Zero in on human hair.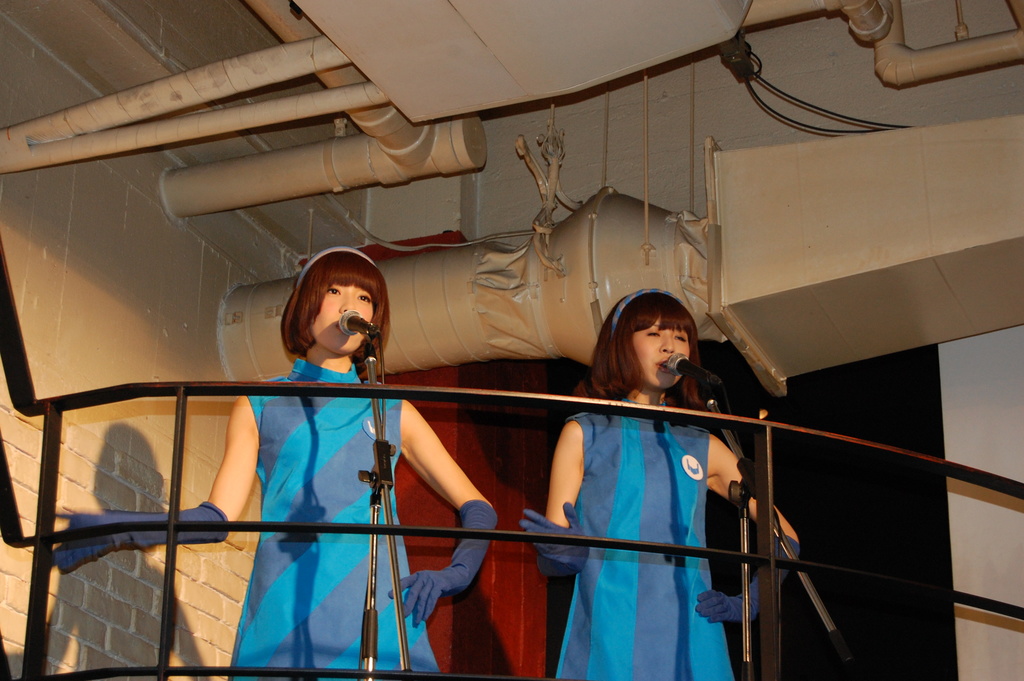
Zeroed in: (left=278, top=250, right=392, bottom=375).
